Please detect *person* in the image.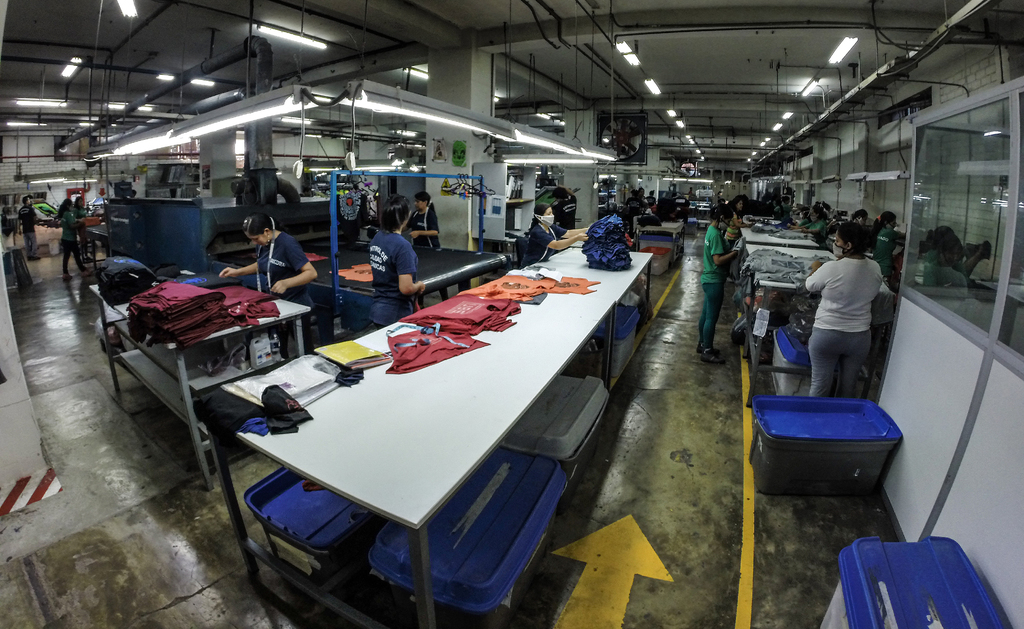
56/196/88/278.
